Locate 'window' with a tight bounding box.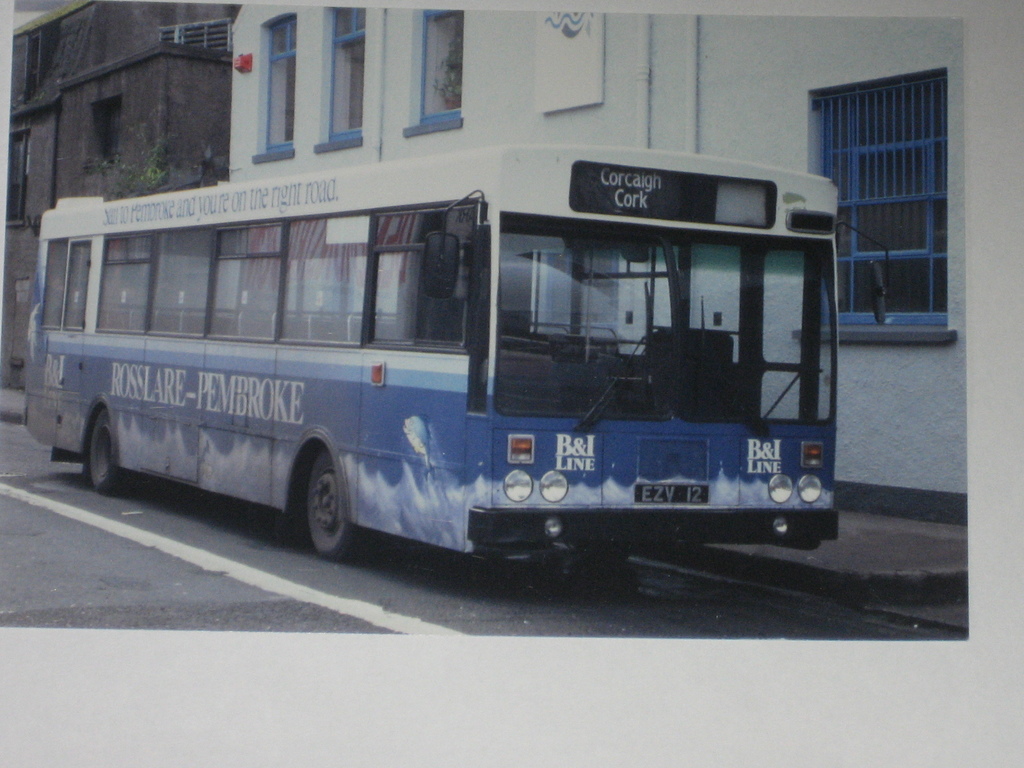
bbox=[415, 10, 463, 125].
